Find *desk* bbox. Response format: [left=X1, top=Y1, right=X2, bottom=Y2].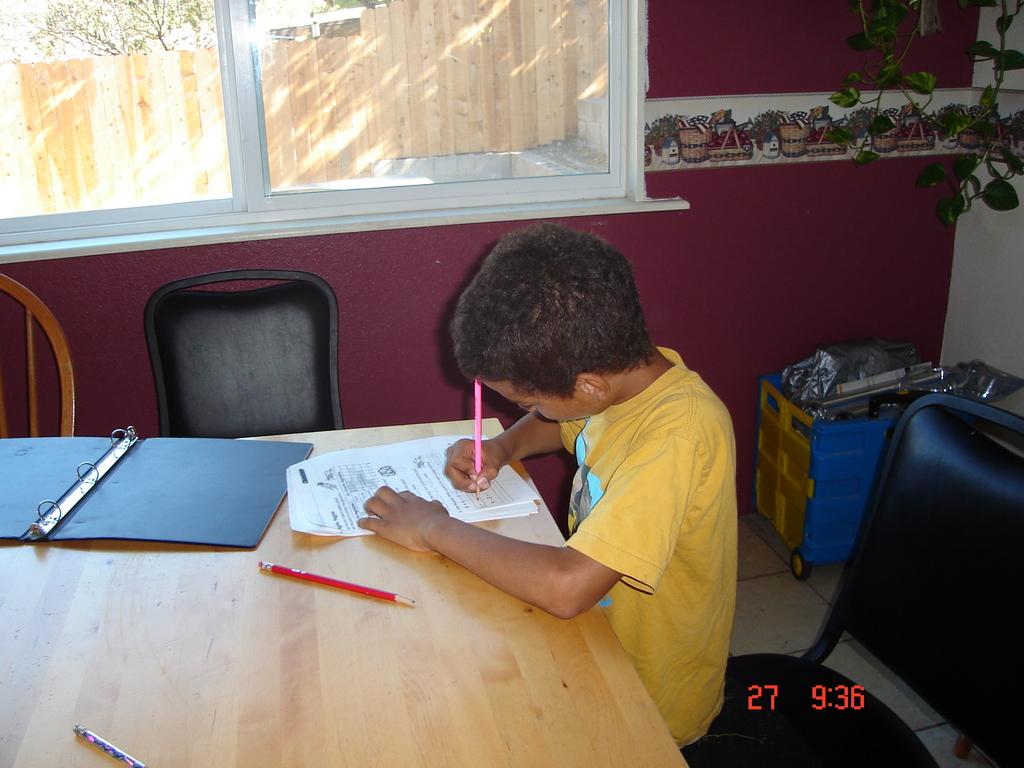
[left=0, top=422, right=691, bottom=767].
